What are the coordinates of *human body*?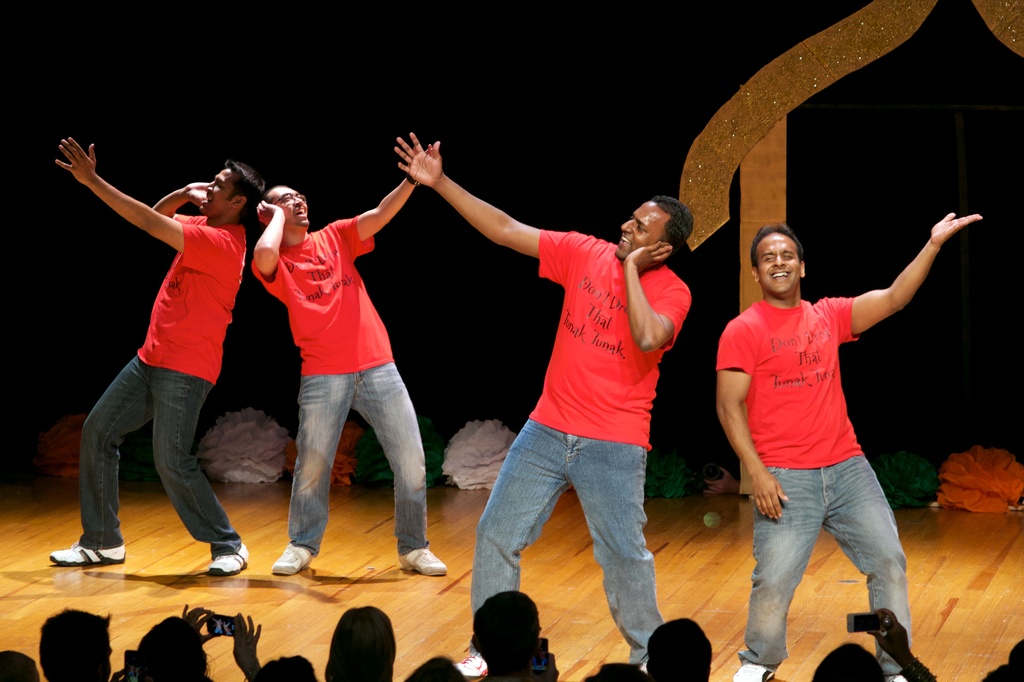
BBox(713, 190, 956, 649).
